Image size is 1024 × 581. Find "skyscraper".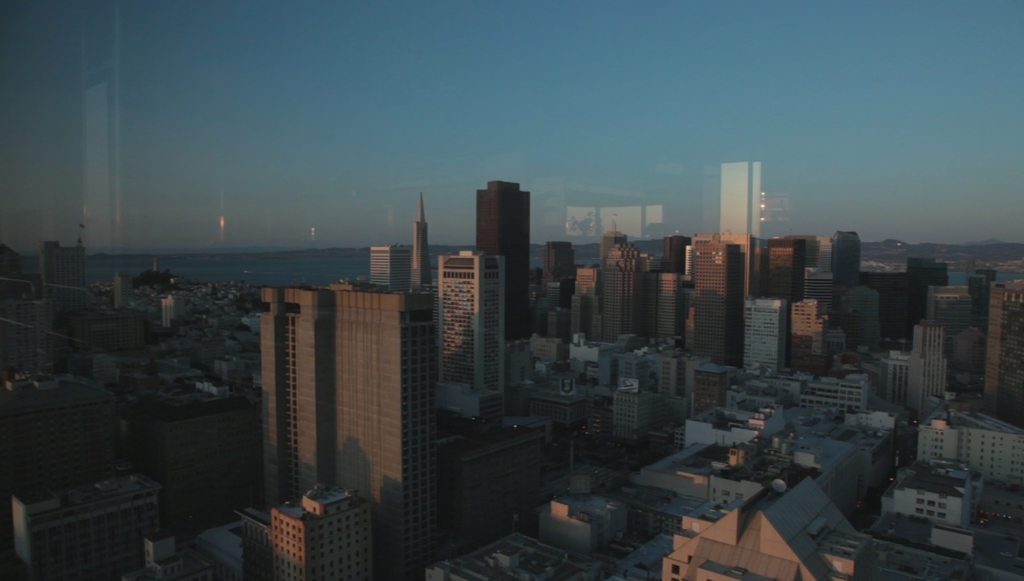
bbox=(767, 236, 801, 299).
